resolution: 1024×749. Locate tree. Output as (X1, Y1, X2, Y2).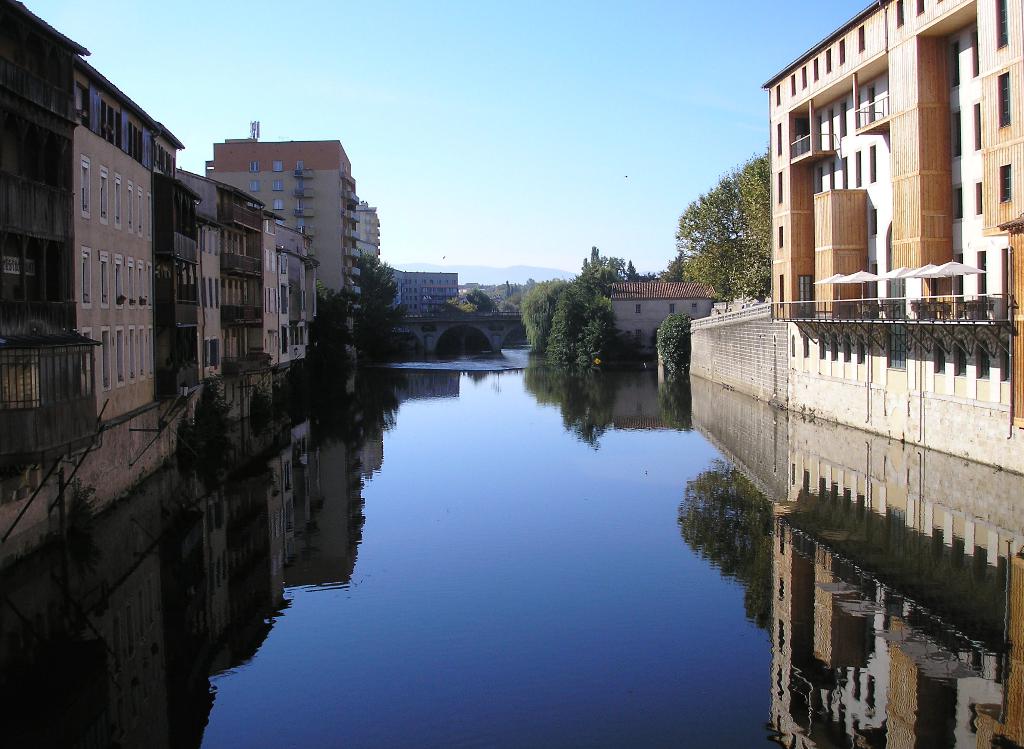
(679, 135, 788, 302).
